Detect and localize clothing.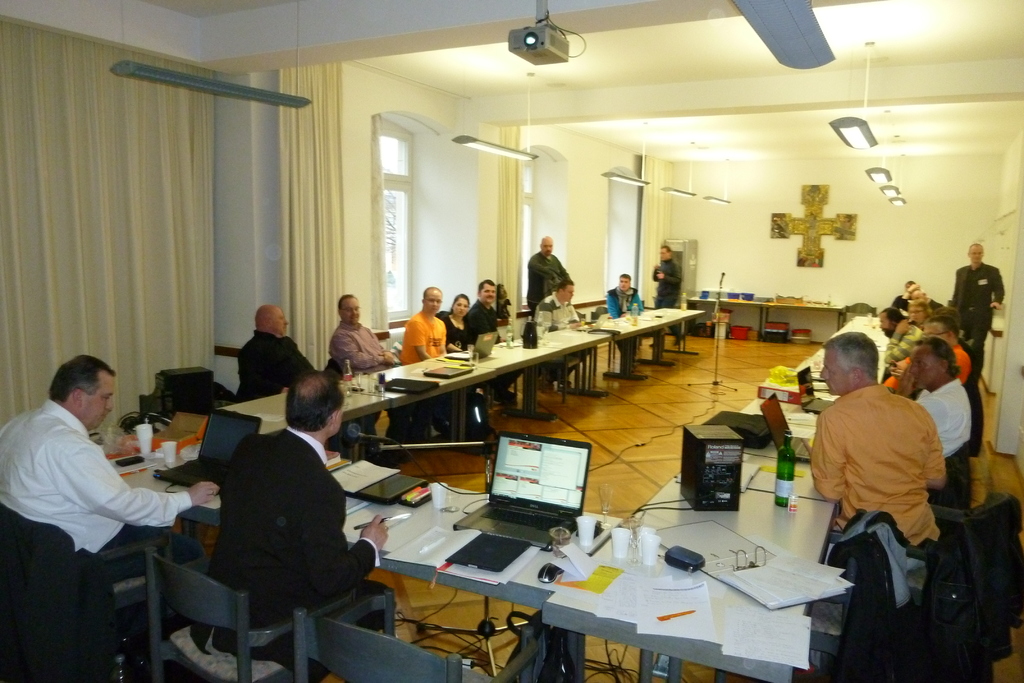
Localized at detection(465, 297, 504, 339).
